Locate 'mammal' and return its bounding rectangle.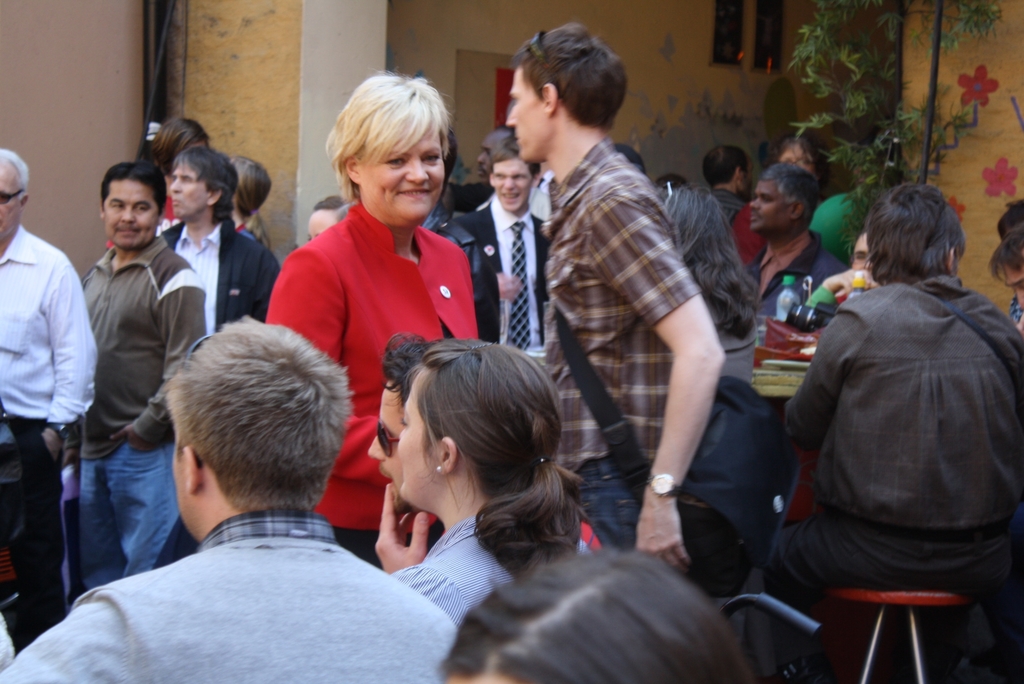
707,141,763,226.
